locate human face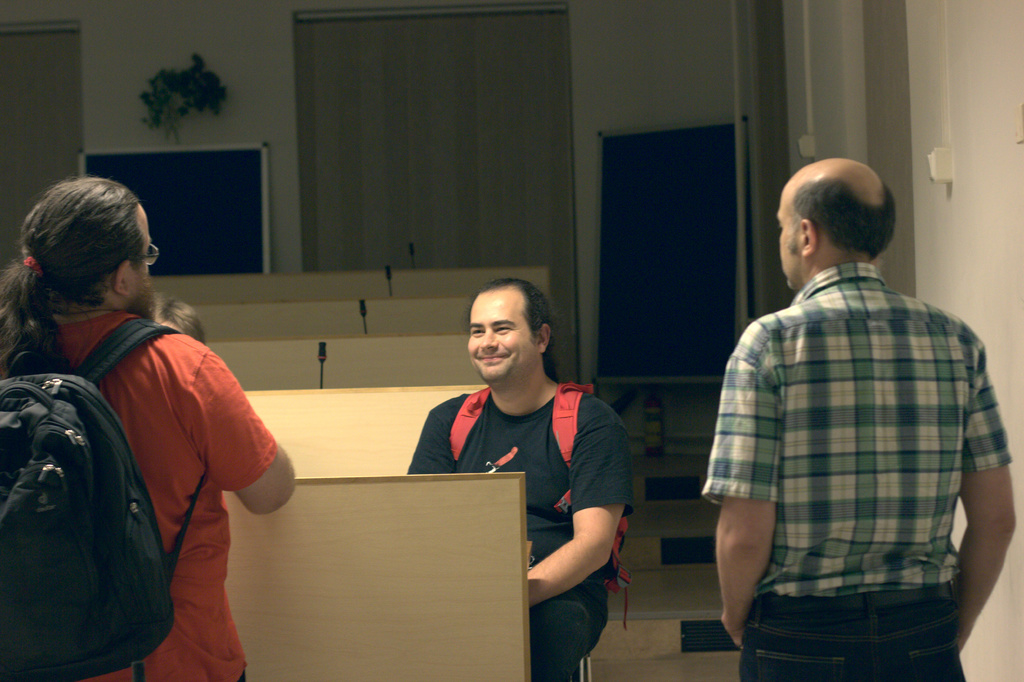
[left=471, top=299, right=530, bottom=380]
